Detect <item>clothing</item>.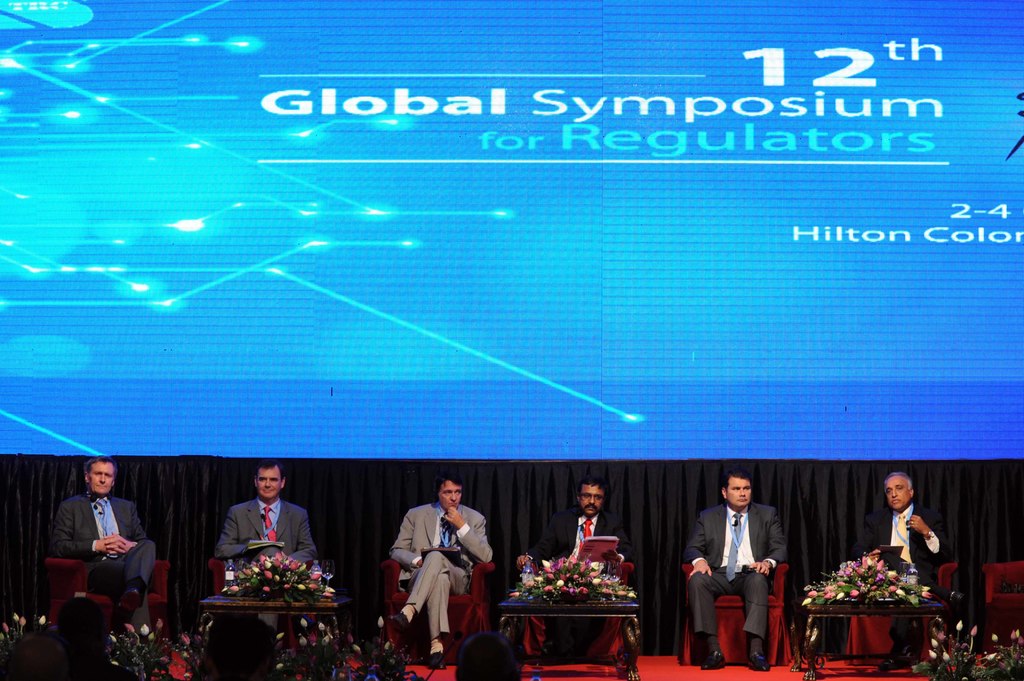
Detected at Rect(390, 493, 492, 657).
